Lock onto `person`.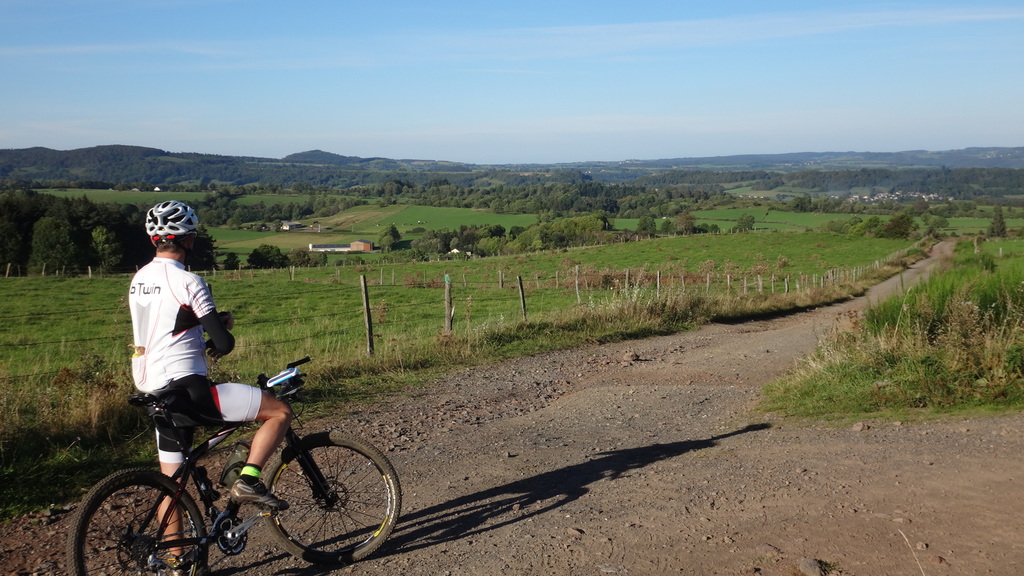
Locked: bbox=[109, 200, 259, 508].
